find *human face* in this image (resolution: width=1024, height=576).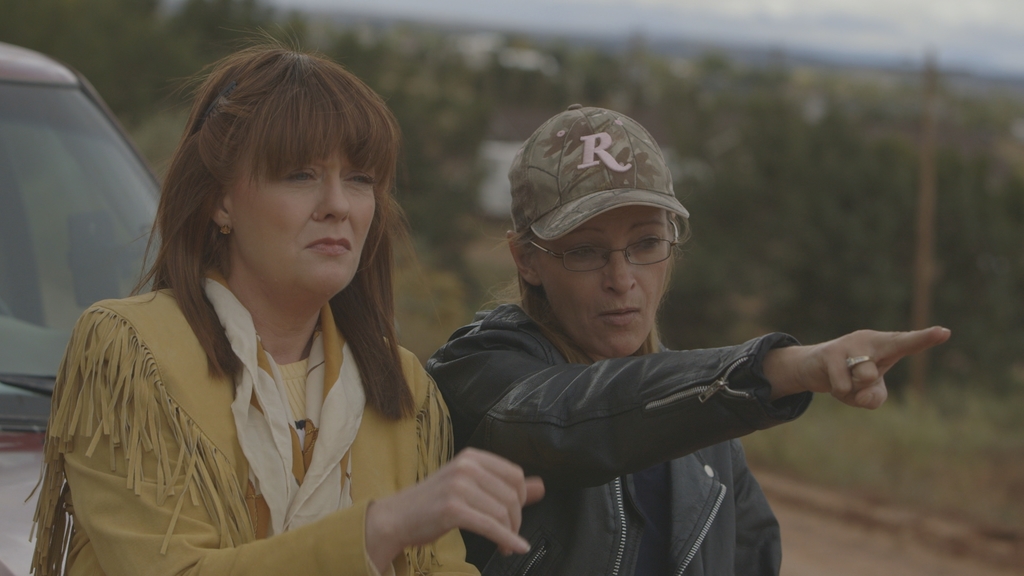
[223,124,386,298].
